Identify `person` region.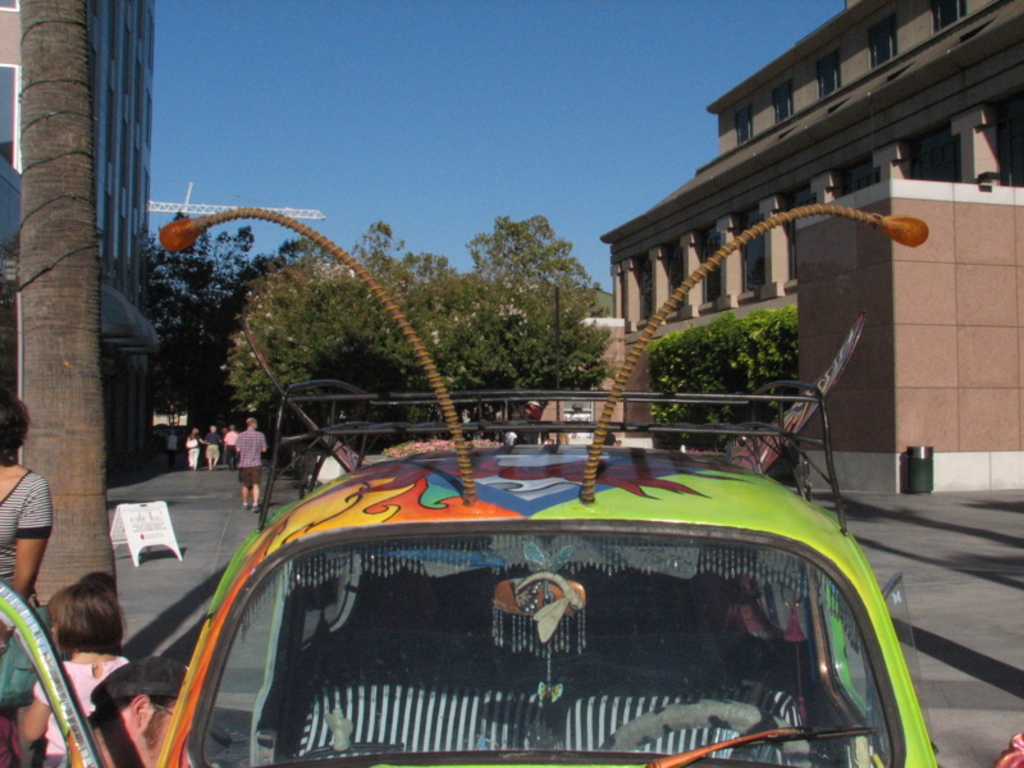
Region: x1=23 y1=571 x2=129 y2=767.
